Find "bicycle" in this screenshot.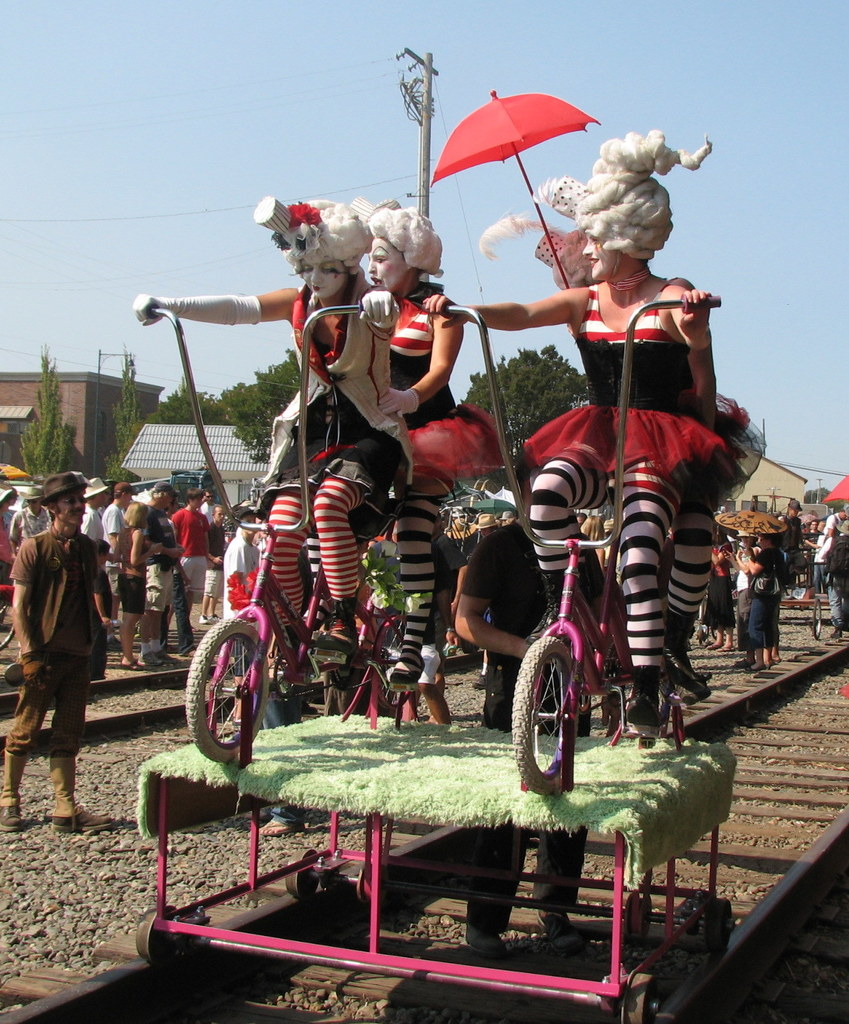
The bounding box for "bicycle" is select_region(146, 295, 366, 763).
